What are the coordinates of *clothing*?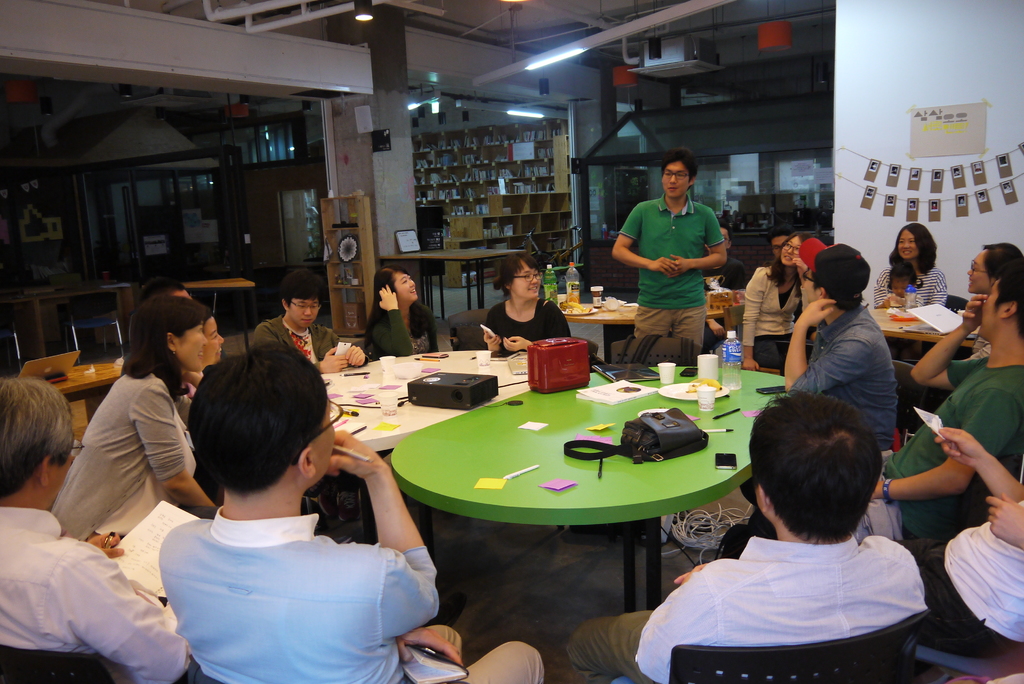
[252, 311, 370, 373].
